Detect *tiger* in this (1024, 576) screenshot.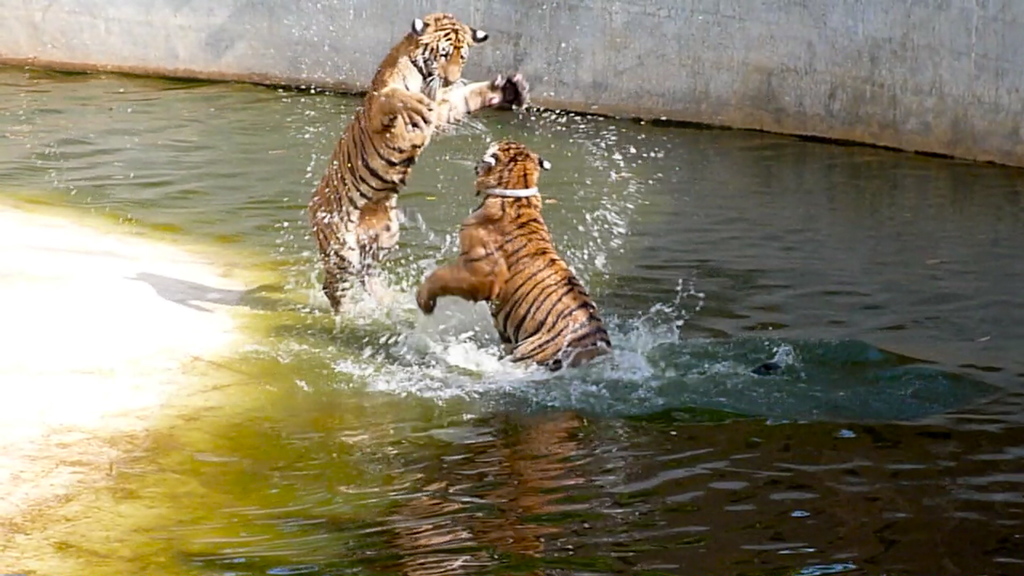
Detection: BBox(299, 0, 538, 330).
